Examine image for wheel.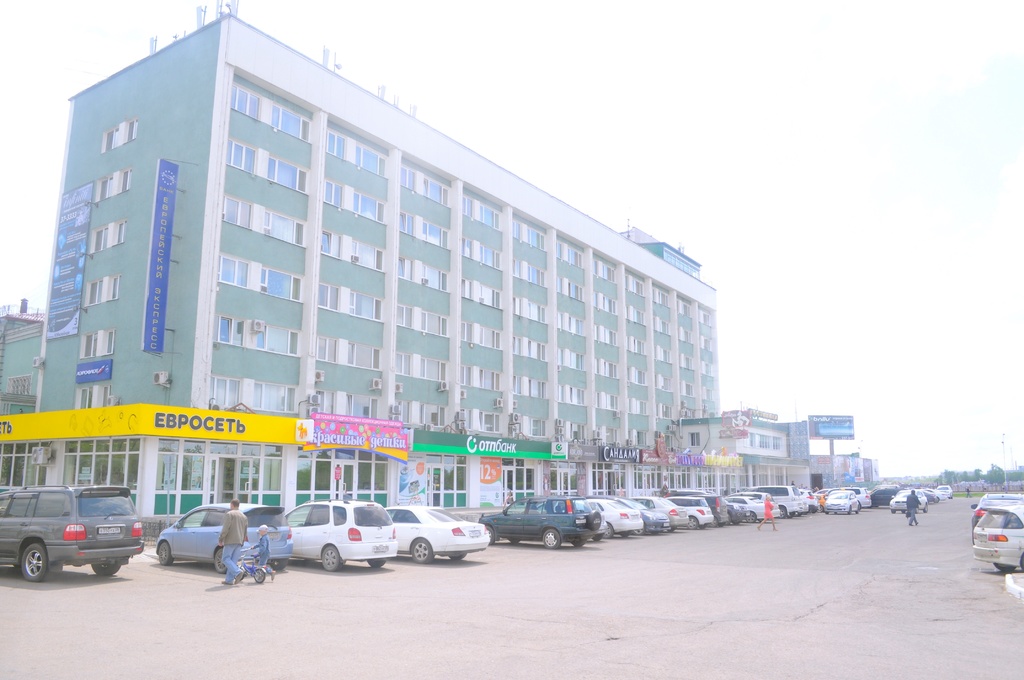
Examination result: {"left": 708, "top": 515, "right": 717, "bottom": 528}.
